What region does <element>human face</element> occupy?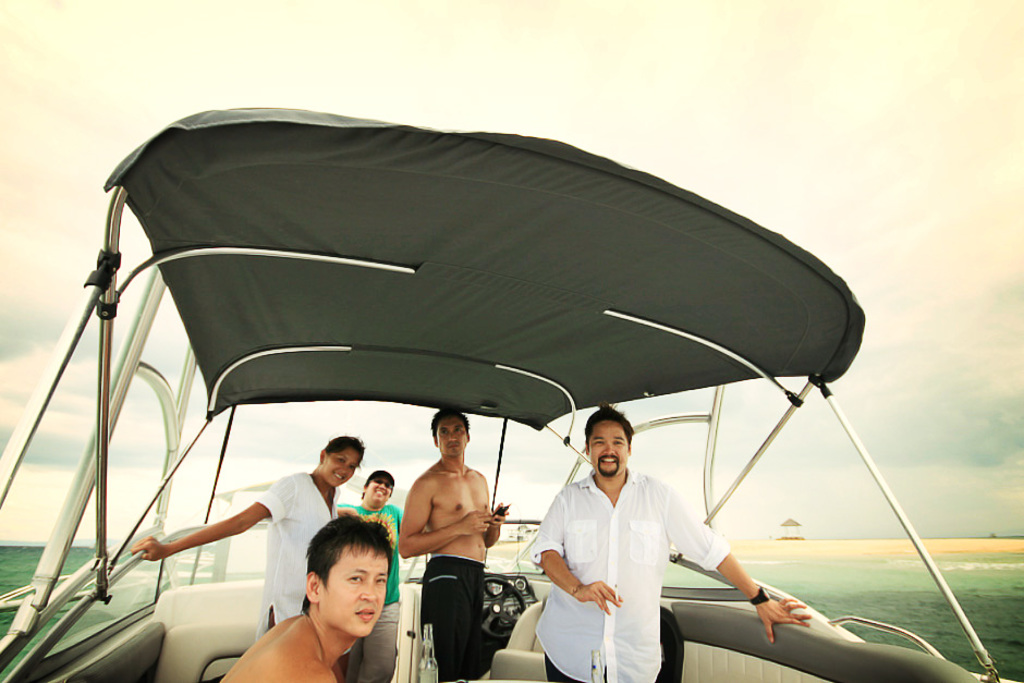
321 549 394 635.
